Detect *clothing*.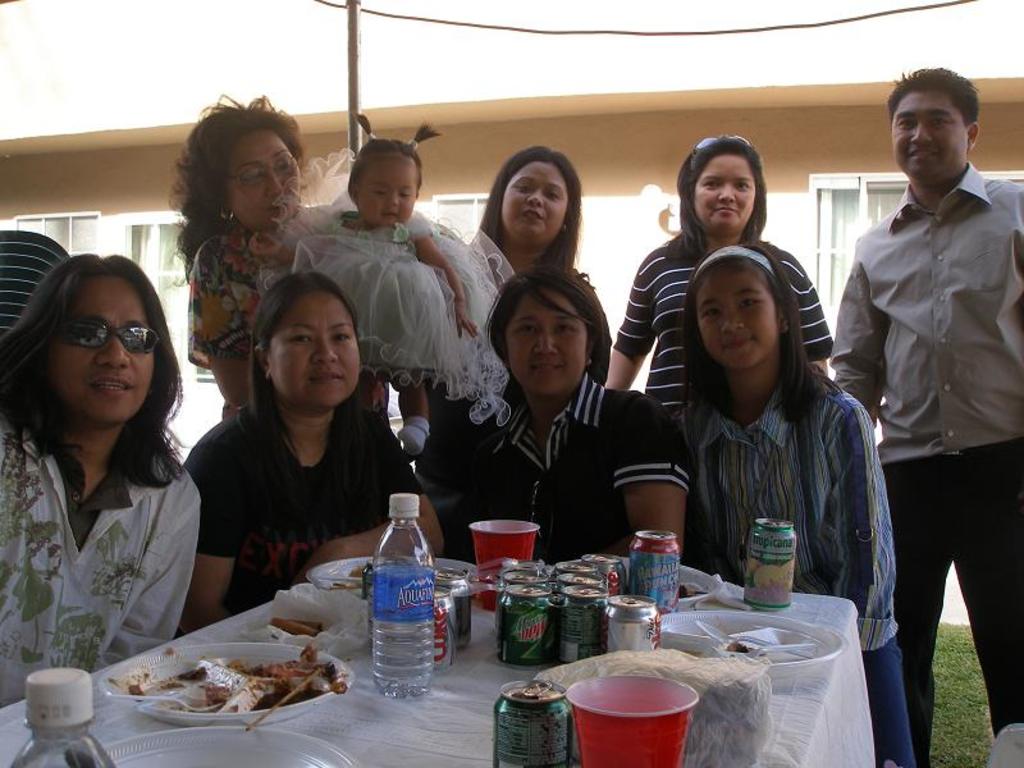
Detected at region(835, 191, 1023, 767).
